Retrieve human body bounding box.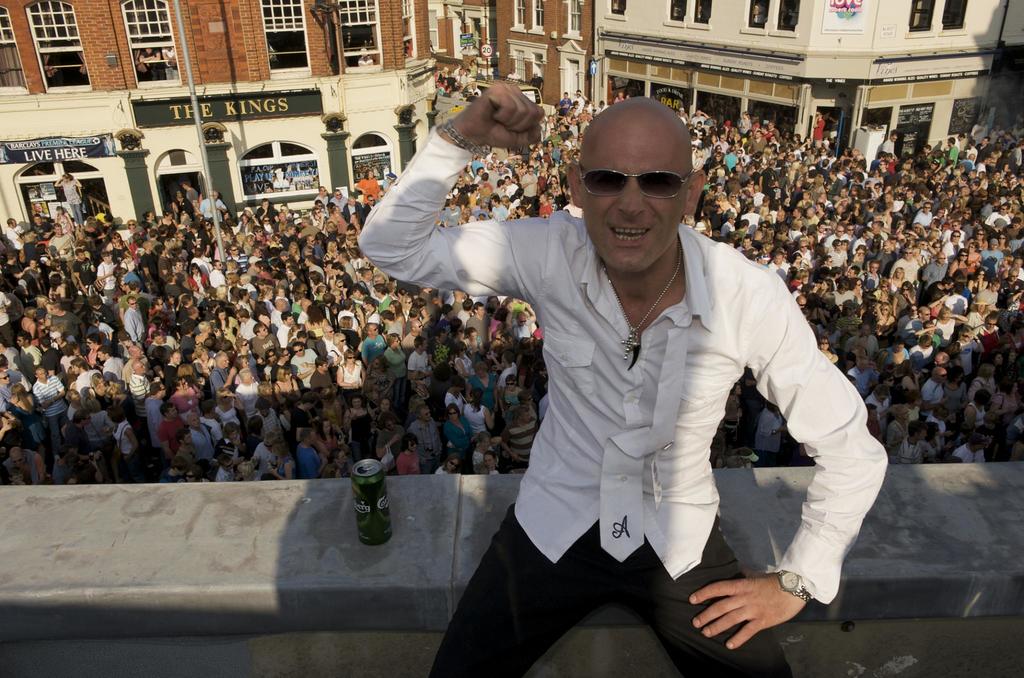
Bounding box: locate(288, 334, 308, 345).
